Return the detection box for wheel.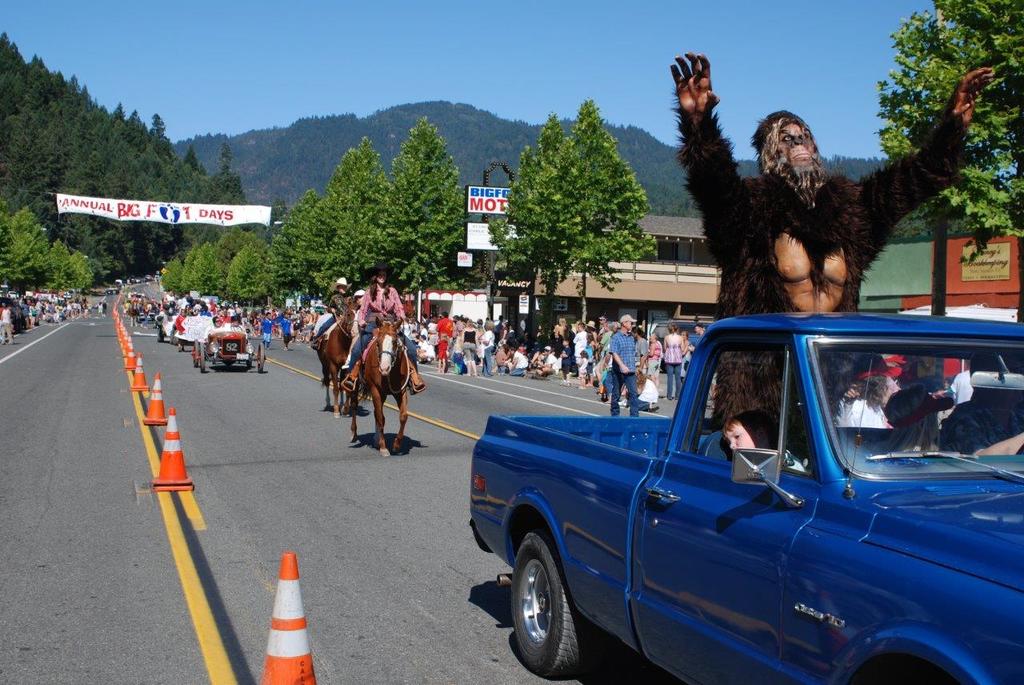
rect(198, 342, 206, 373).
